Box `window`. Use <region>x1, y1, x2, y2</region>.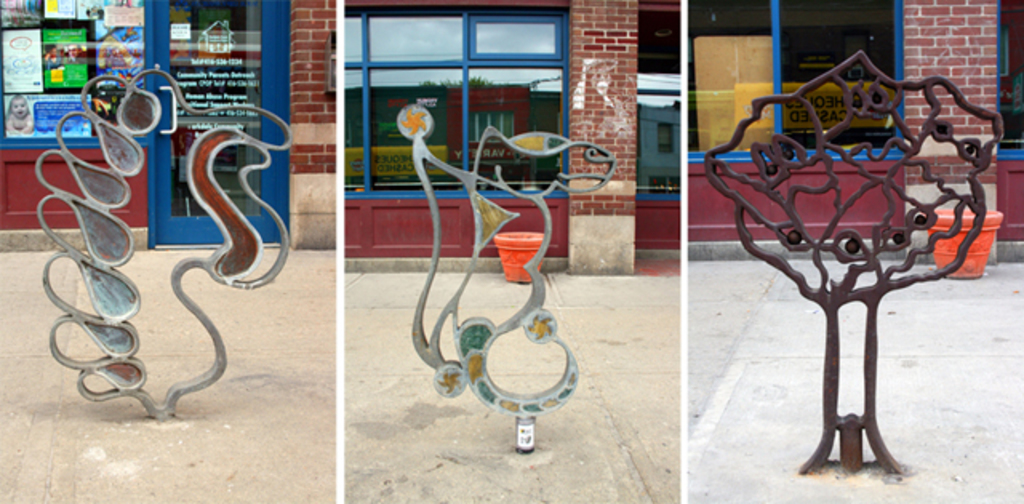
<region>317, 0, 589, 165</region>.
